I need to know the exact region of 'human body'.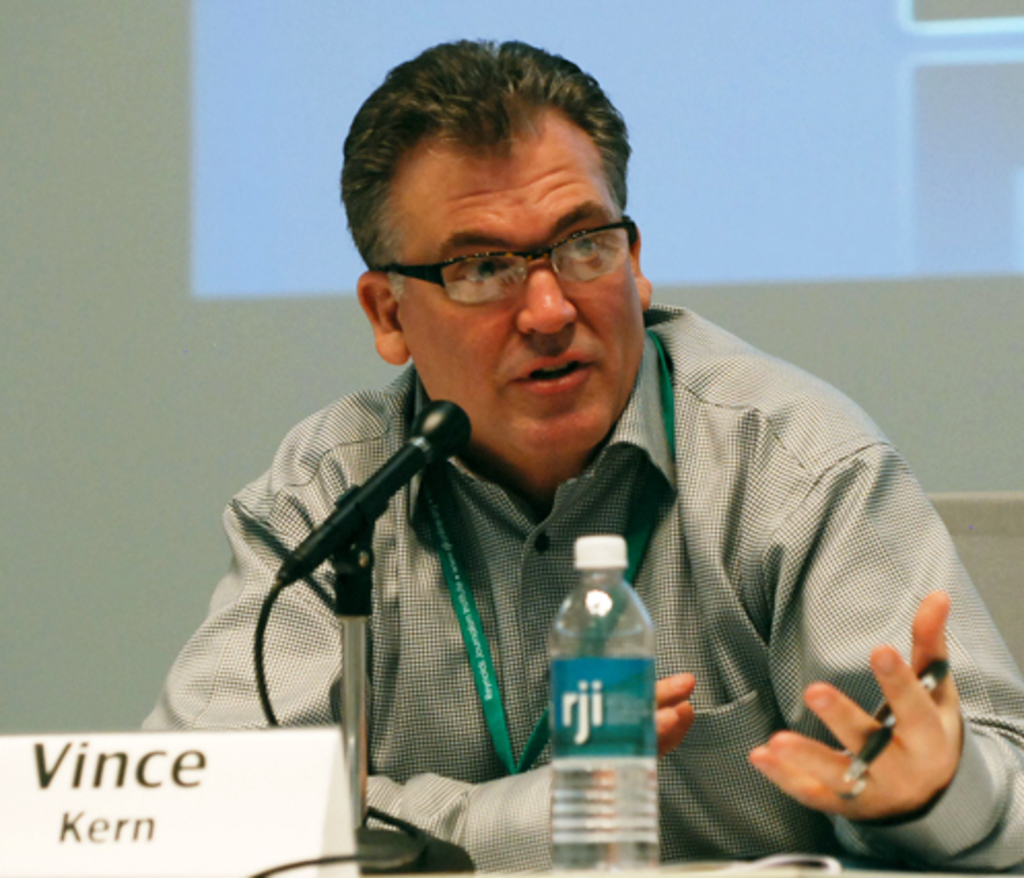
Region: 194 115 958 870.
